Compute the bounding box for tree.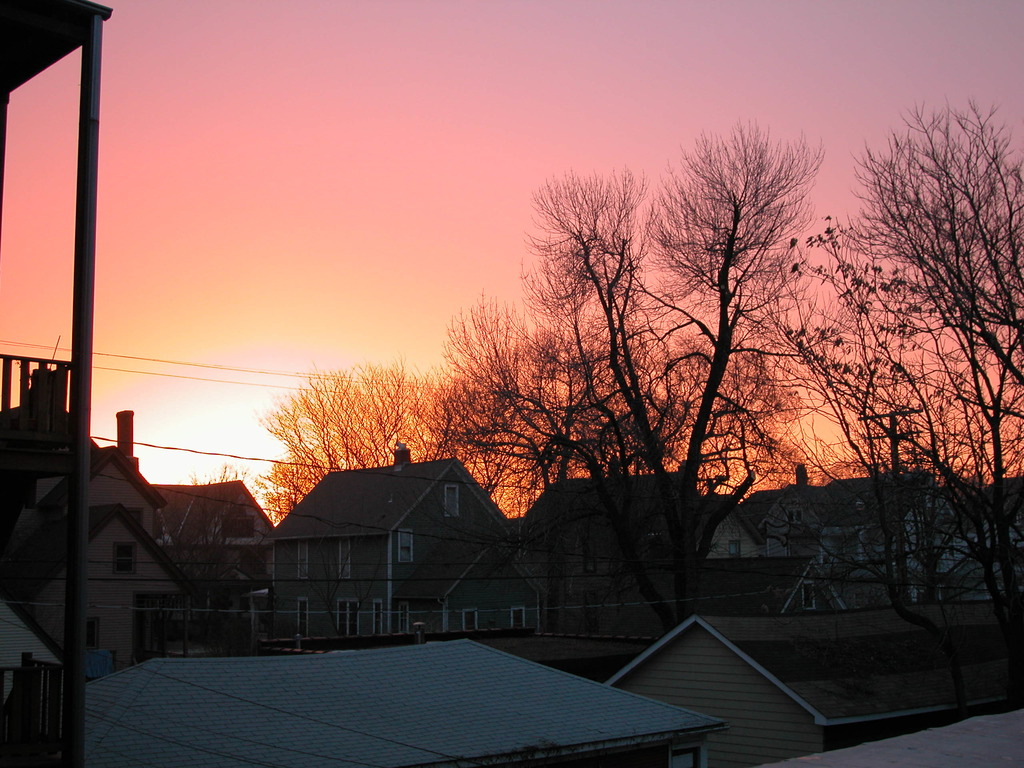
[x1=256, y1=357, x2=485, y2=533].
